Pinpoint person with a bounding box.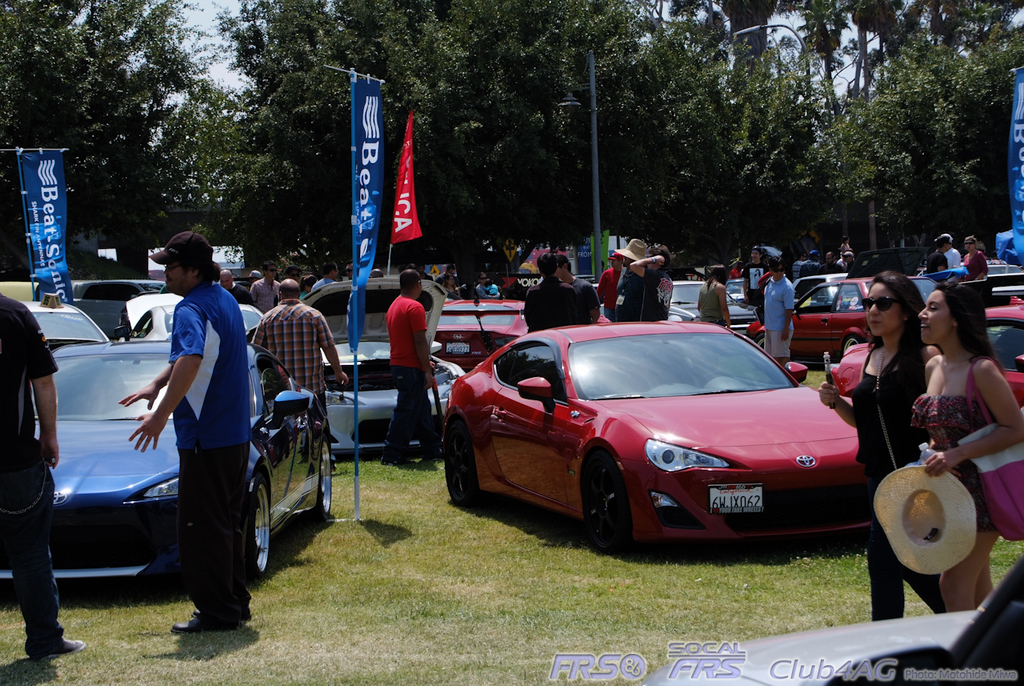
l=618, t=240, r=651, b=327.
